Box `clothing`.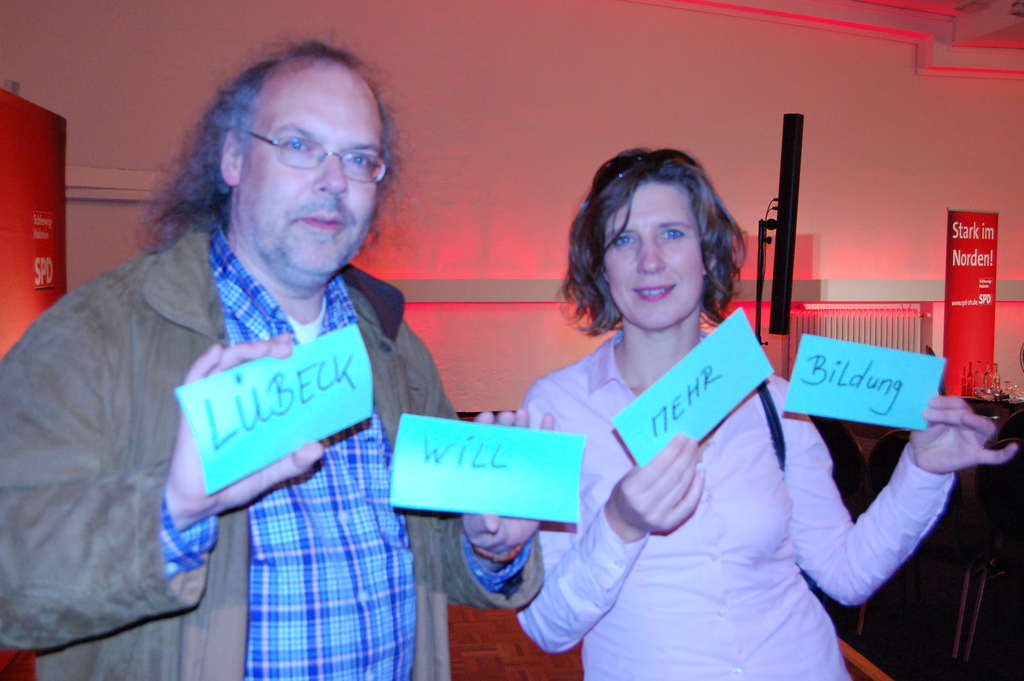
<box>517,330,949,680</box>.
